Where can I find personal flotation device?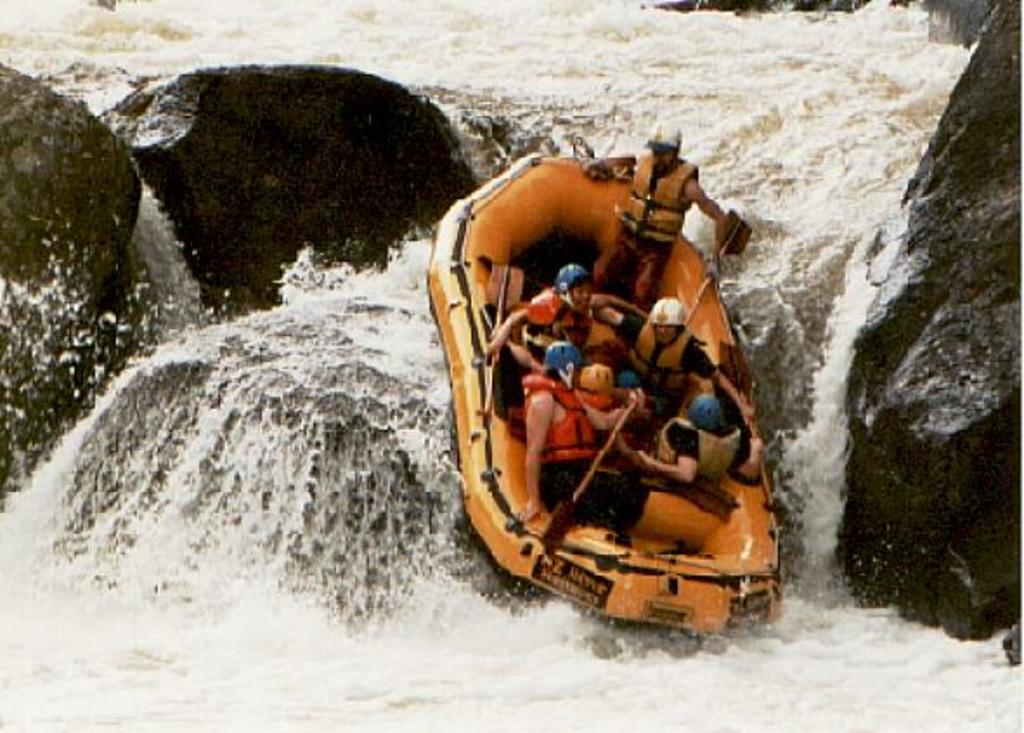
You can find it at [518,366,605,454].
